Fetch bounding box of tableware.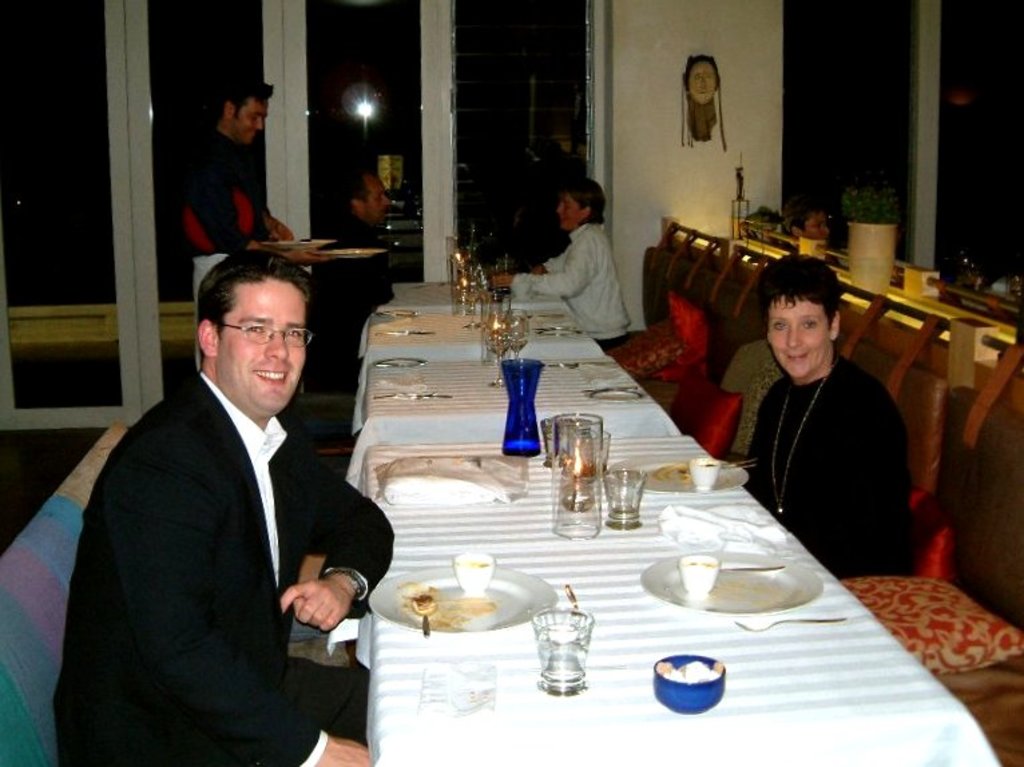
Bbox: detection(691, 460, 717, 490).
